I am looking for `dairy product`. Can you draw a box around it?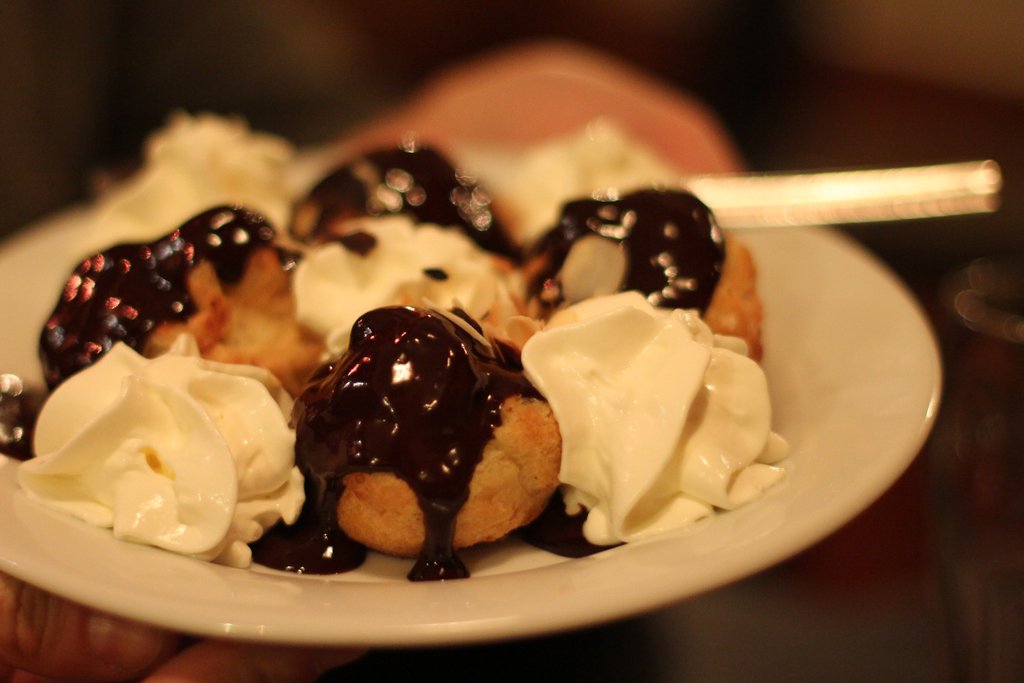
Sure, the bounding box is 276/133/540/295.
